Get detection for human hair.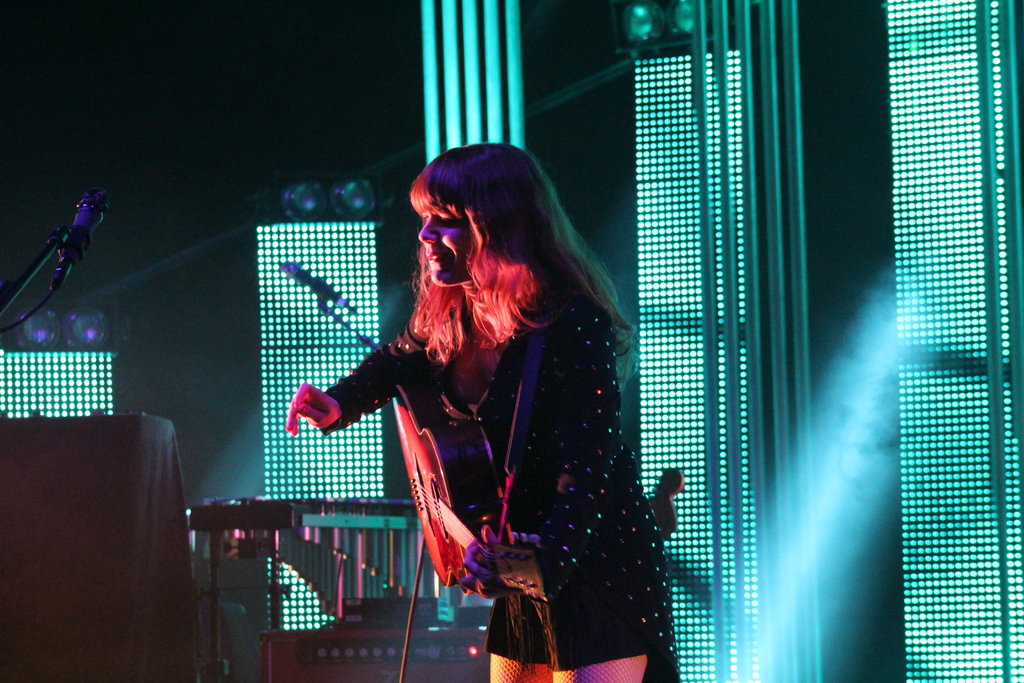
Detection: <region>392, 131, 627, 402</region>.
